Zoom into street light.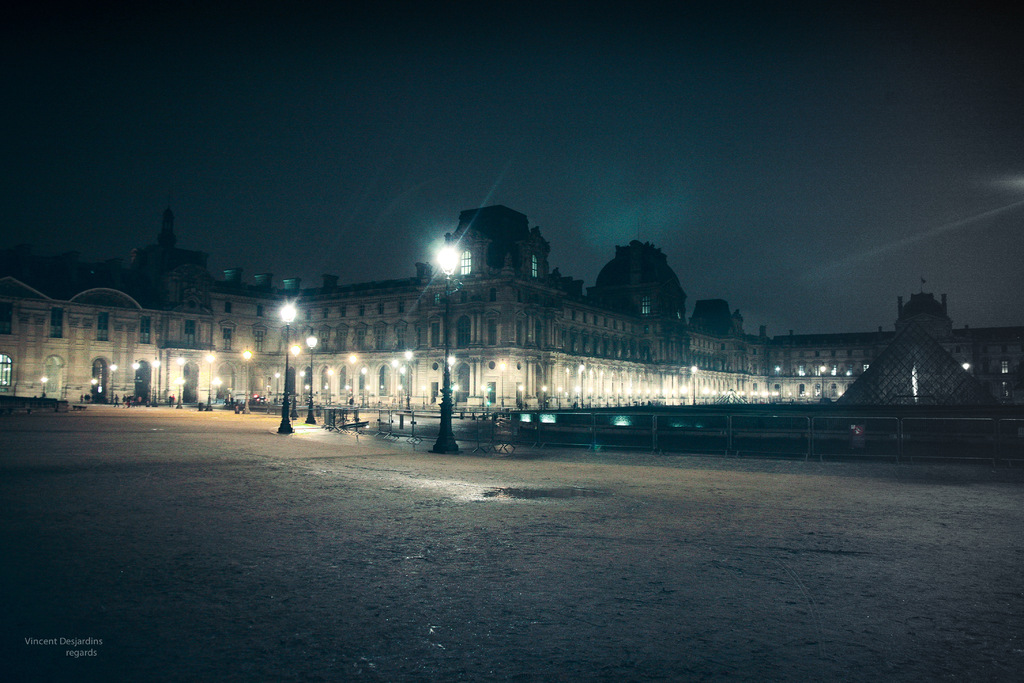
Zoom target: bbox(636, 388, 641, 405).
